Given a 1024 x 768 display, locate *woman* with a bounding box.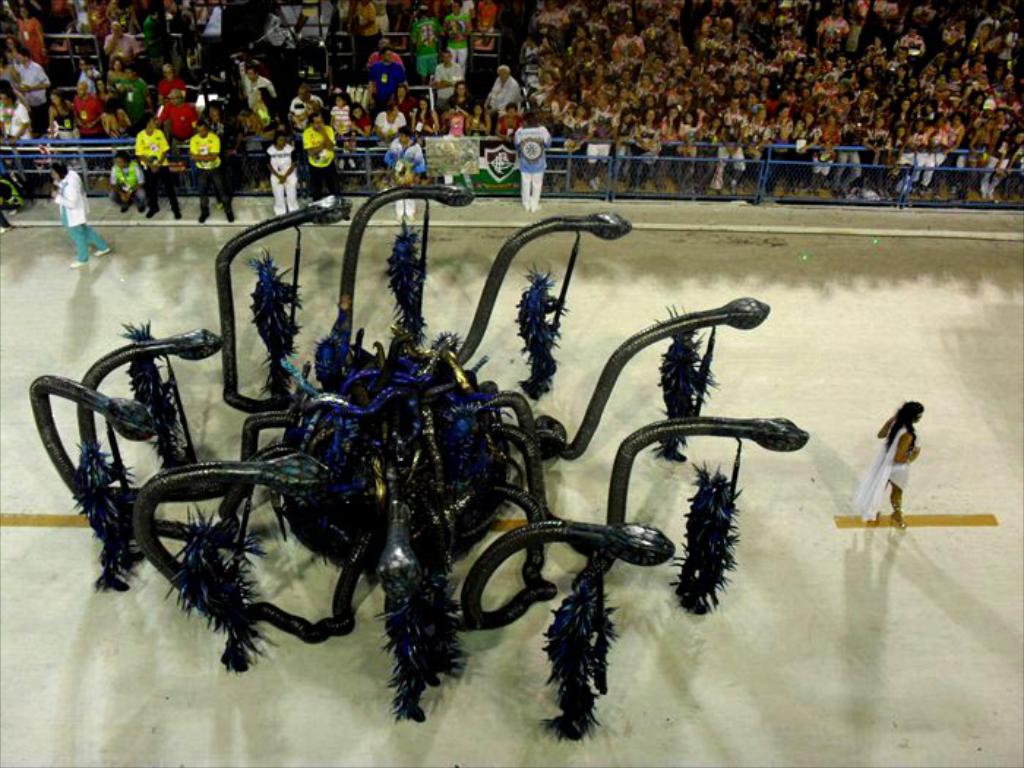
Located: detection(389, 85, 418, 117).
